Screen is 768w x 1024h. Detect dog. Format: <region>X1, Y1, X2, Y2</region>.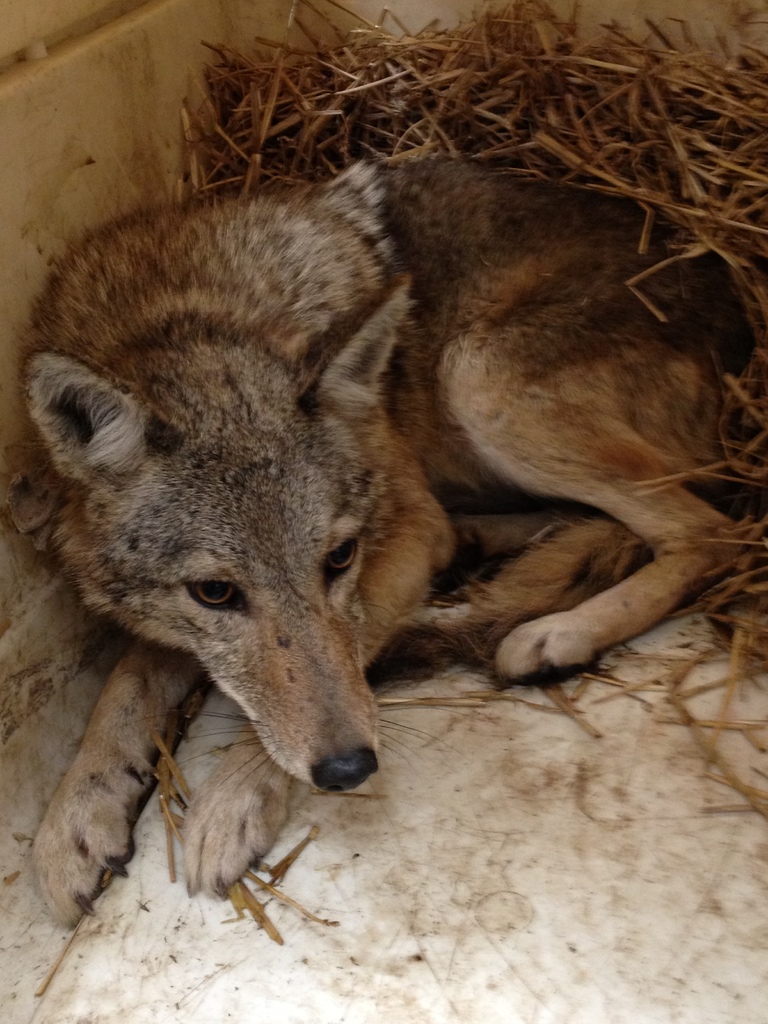
<region>7, 154, 760, 931</region>.
